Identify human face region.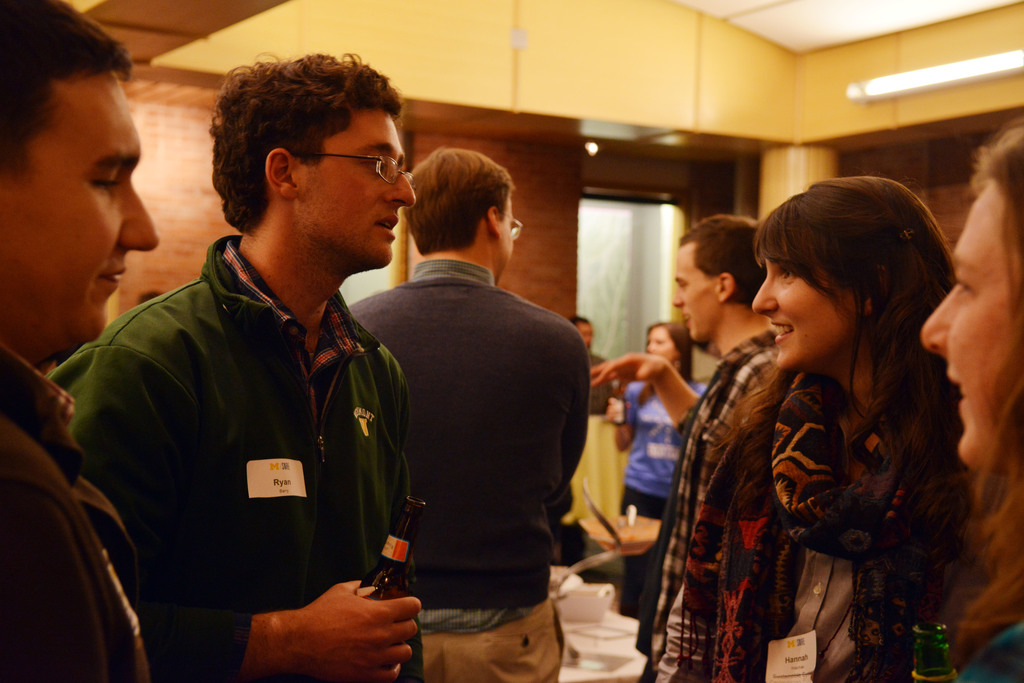
Region: crop(0, 75, 155, 351).
